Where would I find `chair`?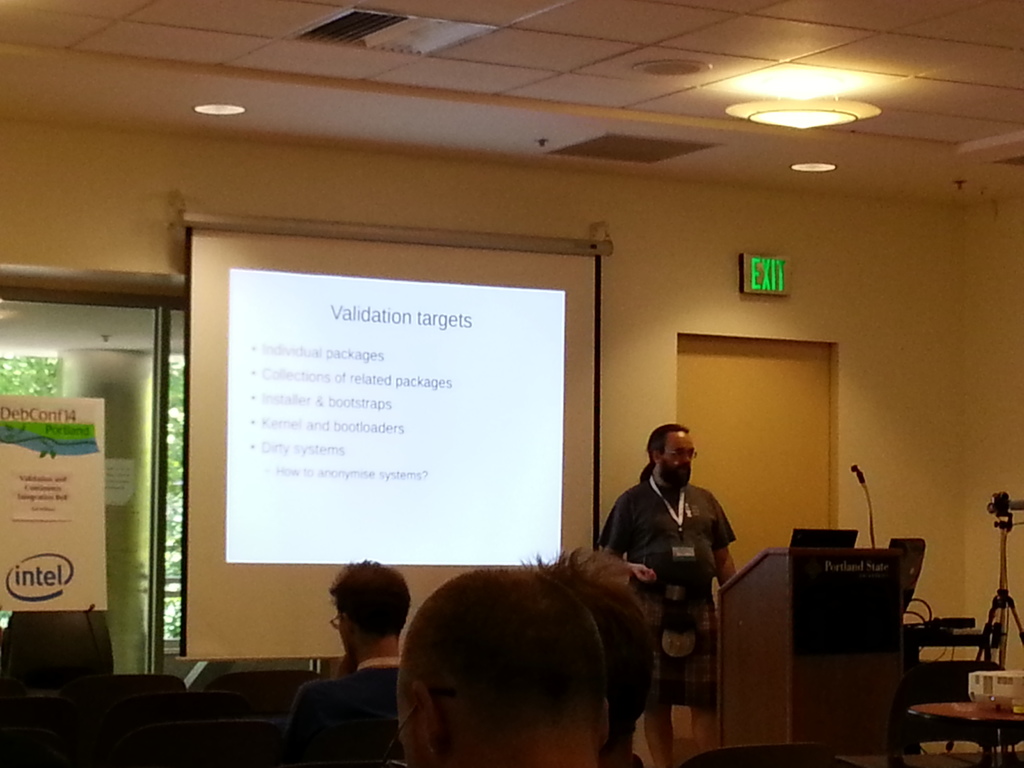
At select_region(207, 666, 328, 721).
